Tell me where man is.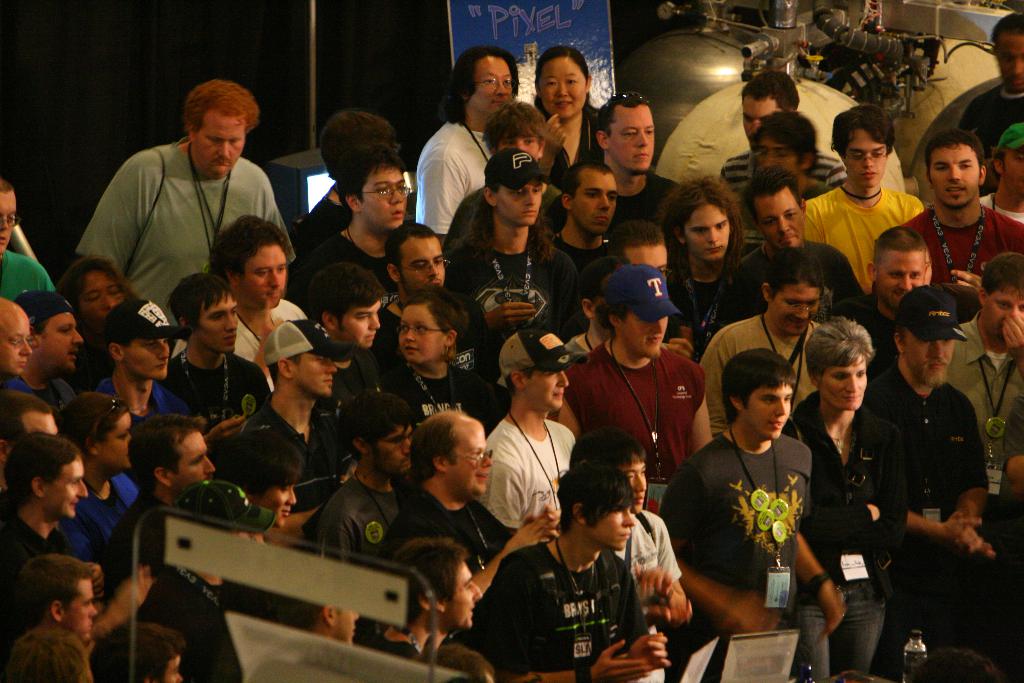
man is at region(803, 101, 924, 283).
